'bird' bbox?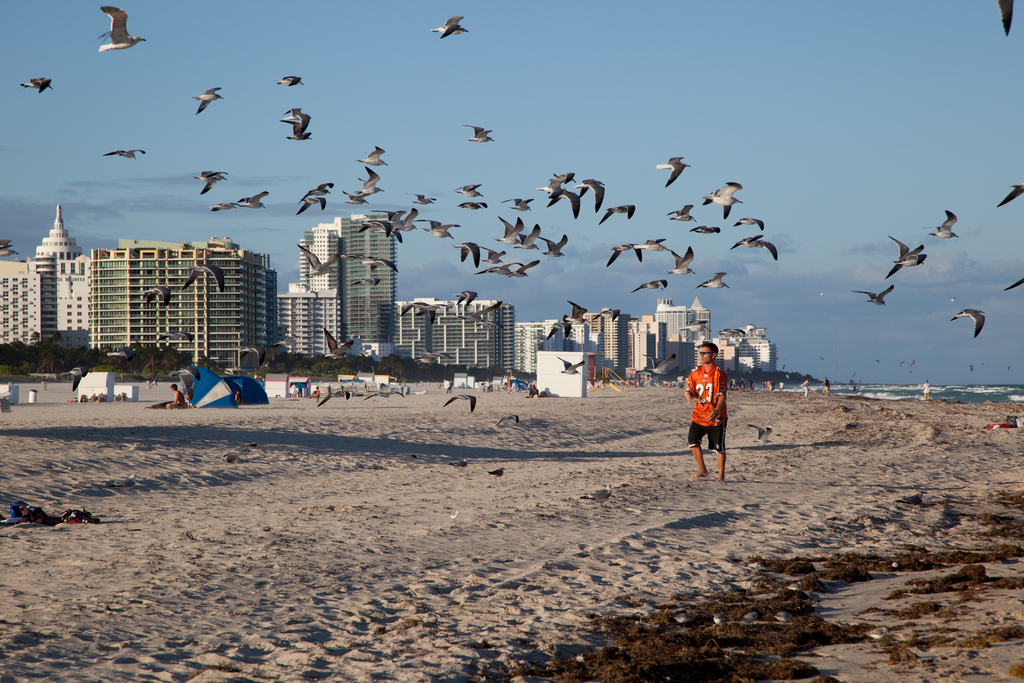
box(136, 284, 168, 308)
